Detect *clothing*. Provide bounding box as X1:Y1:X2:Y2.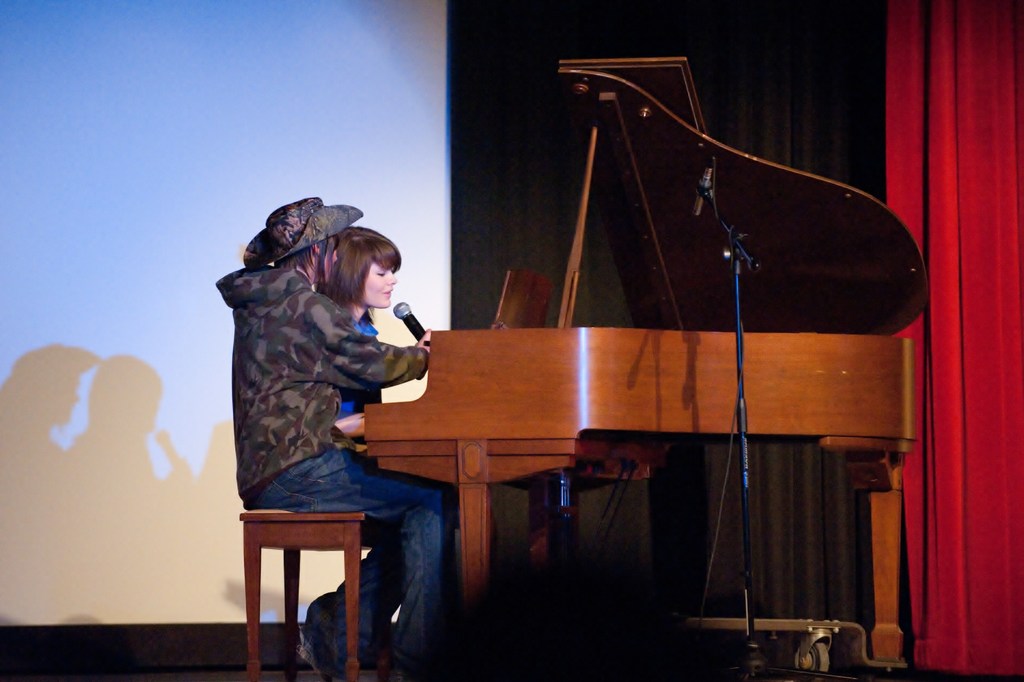
300:313:459:635.
